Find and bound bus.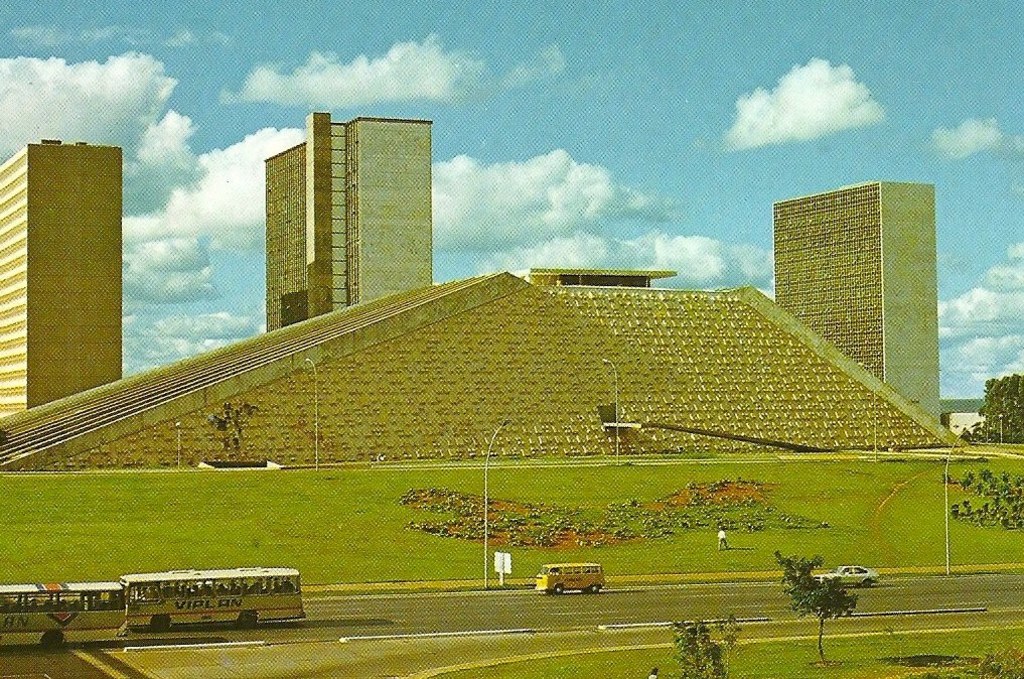
Bound: 1, 581, 124, 654.
